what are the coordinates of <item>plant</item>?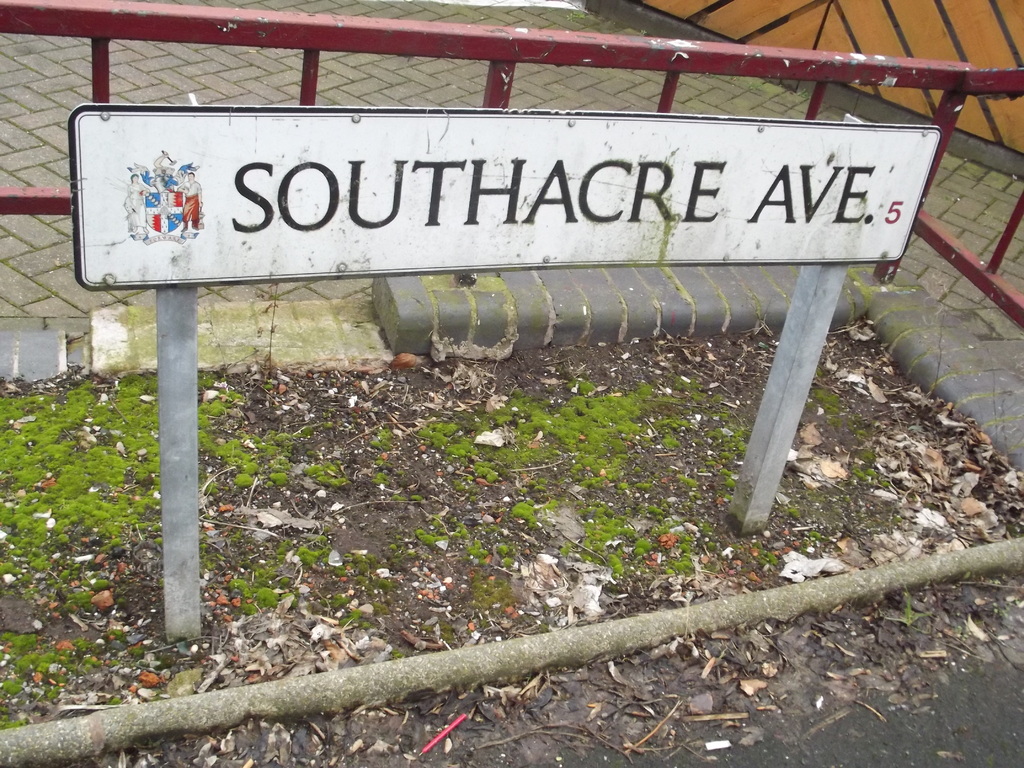
(394, 491, 410, 504).
